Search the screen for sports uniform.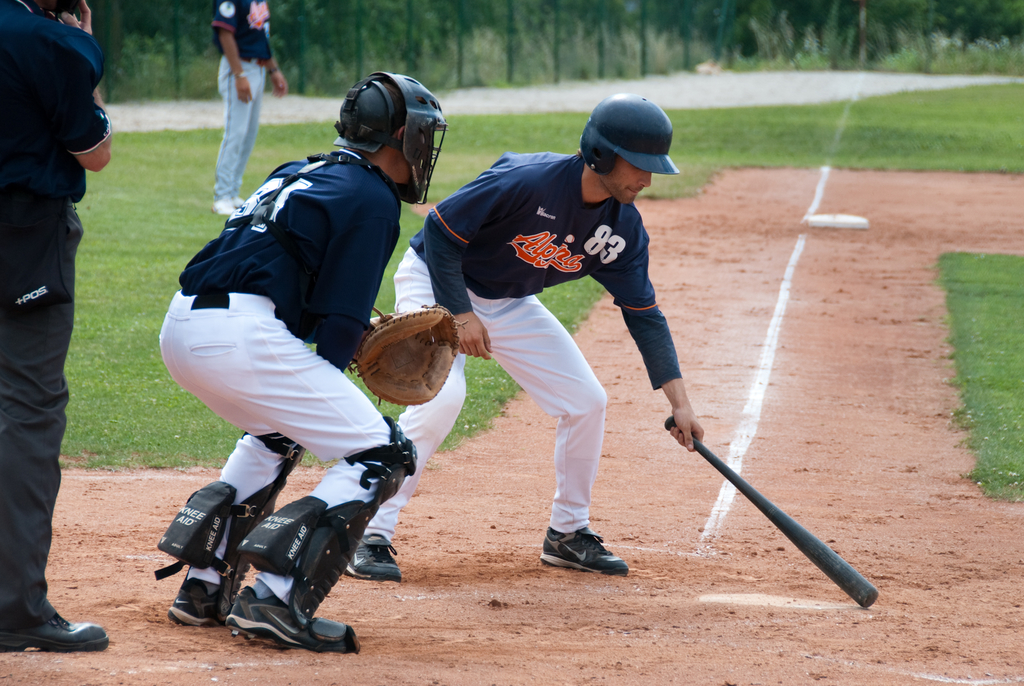
Found at 392 89 747 589.
